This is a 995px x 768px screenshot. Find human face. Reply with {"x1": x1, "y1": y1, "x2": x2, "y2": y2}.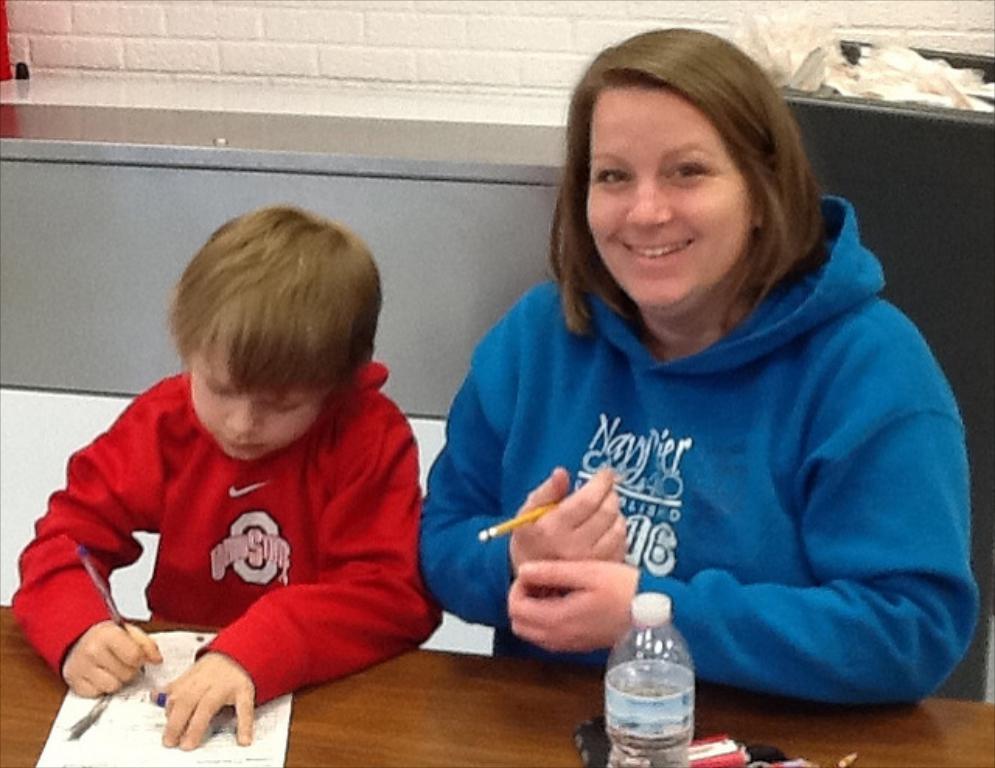
{"x1": 185, "y1": 311, "x2": 323, "y2": 463}.
